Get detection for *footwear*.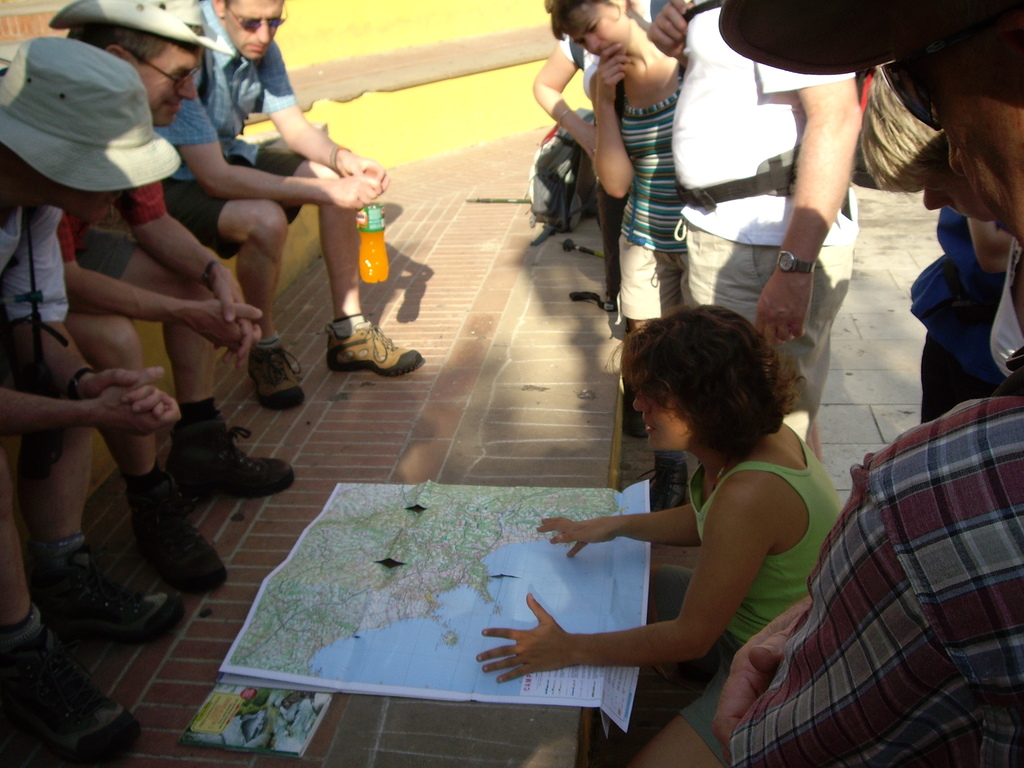
Detection: select_region(248, 335, 308, 410).
